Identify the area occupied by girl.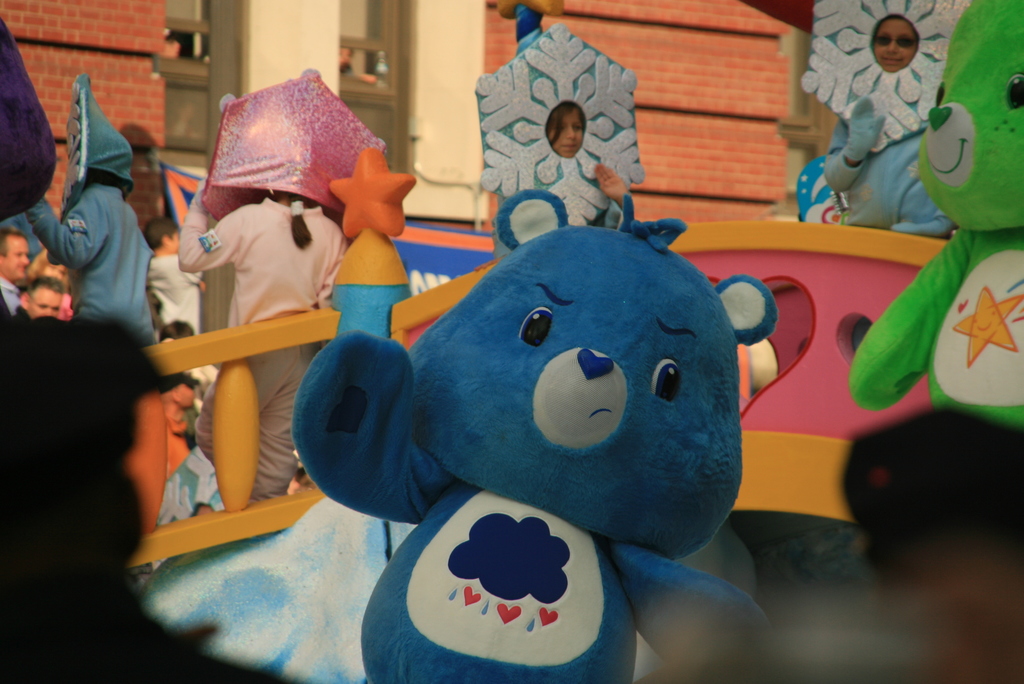
Area: BBox(179, 190, 346, 505).
